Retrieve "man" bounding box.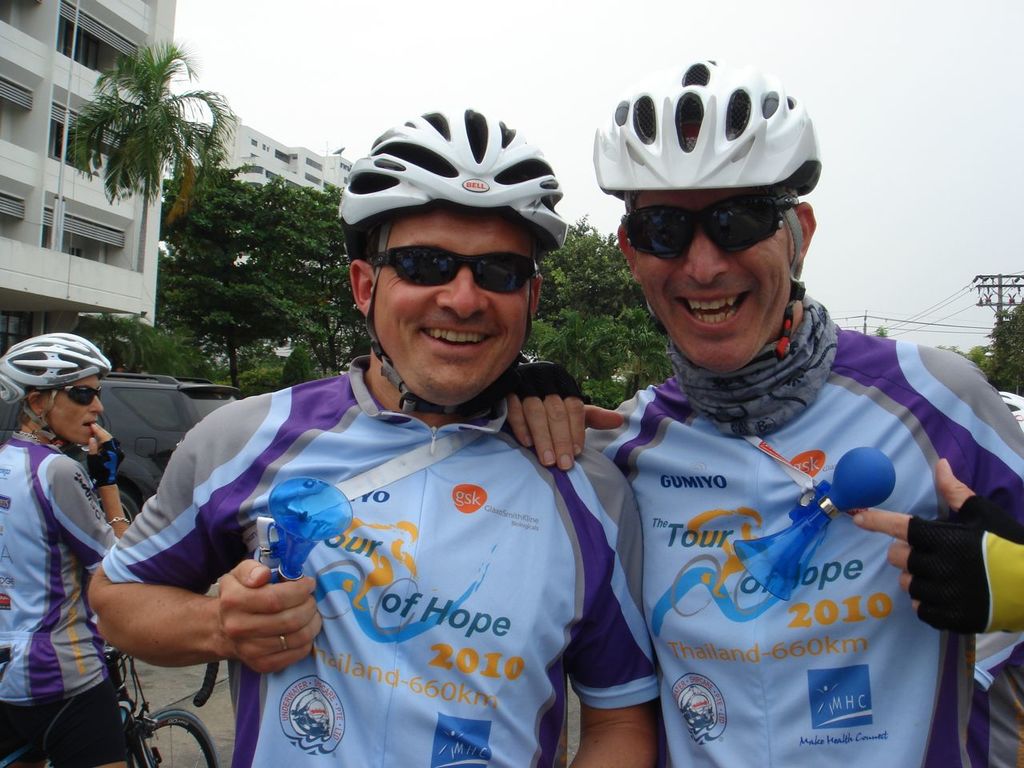
Bounding box: 90:118:662:767.
